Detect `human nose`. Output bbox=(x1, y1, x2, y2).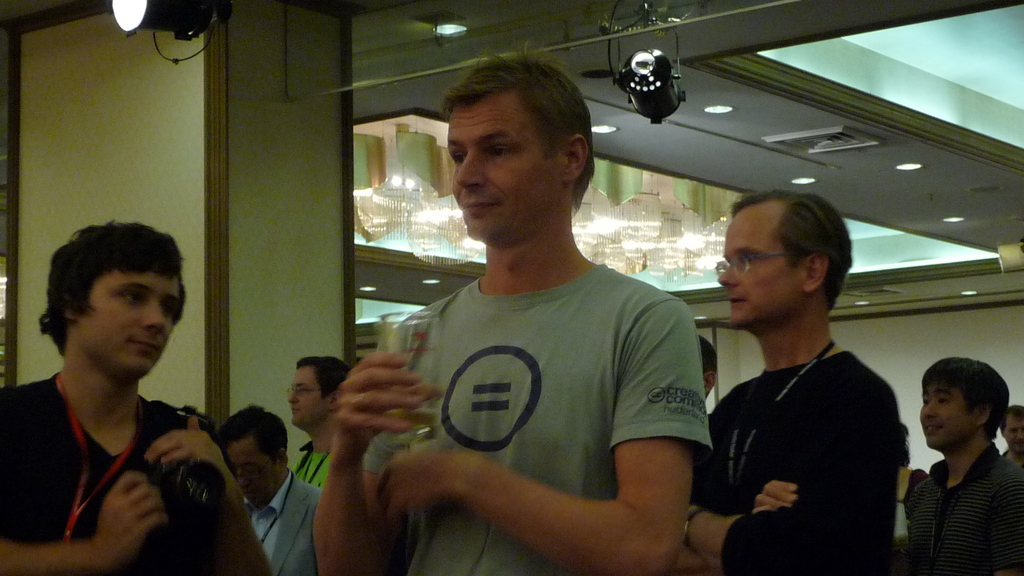
bbox=(241, 469, 248, 490).
